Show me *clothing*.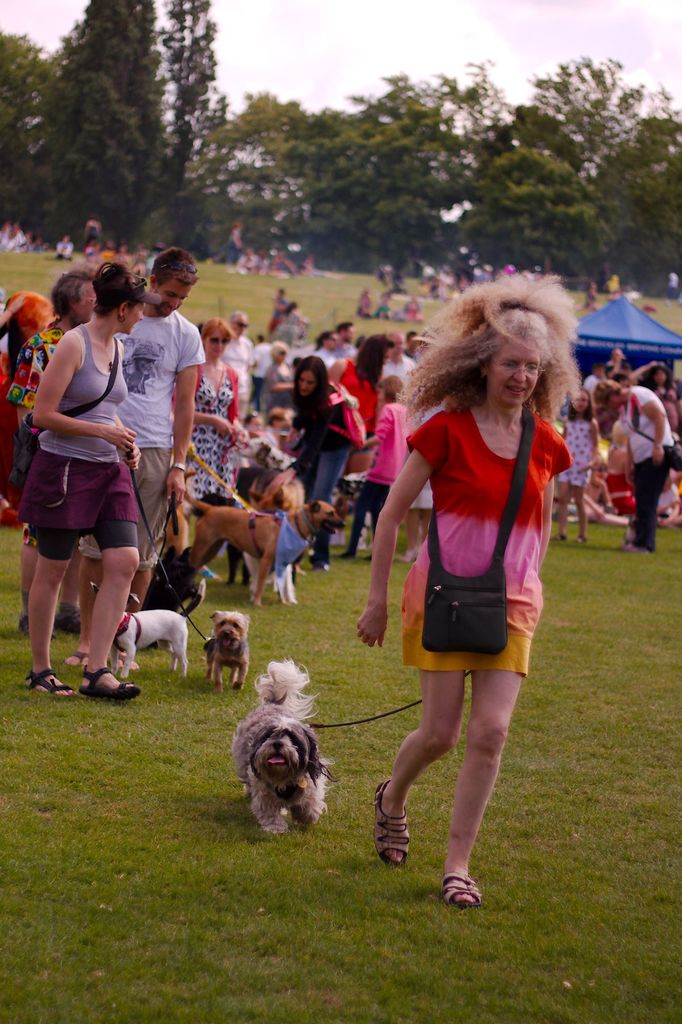
*clothing* is here: BBox(81, 314, 210, 561).
